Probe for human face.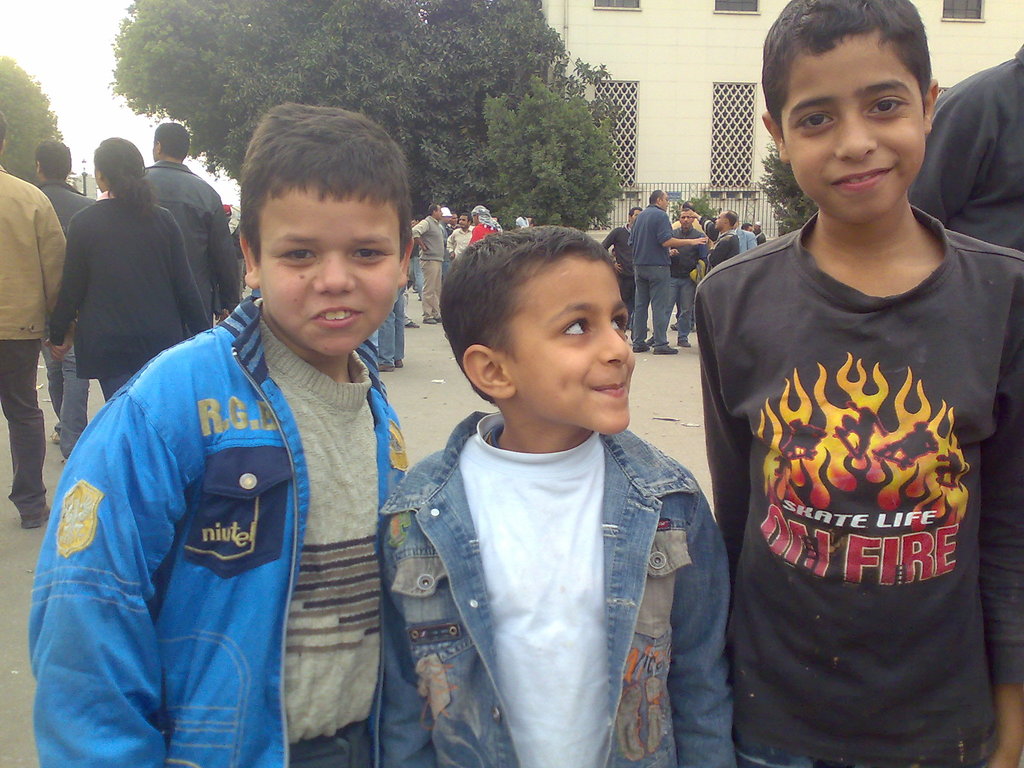
Probe result: box(710, 211, 728, 228).
